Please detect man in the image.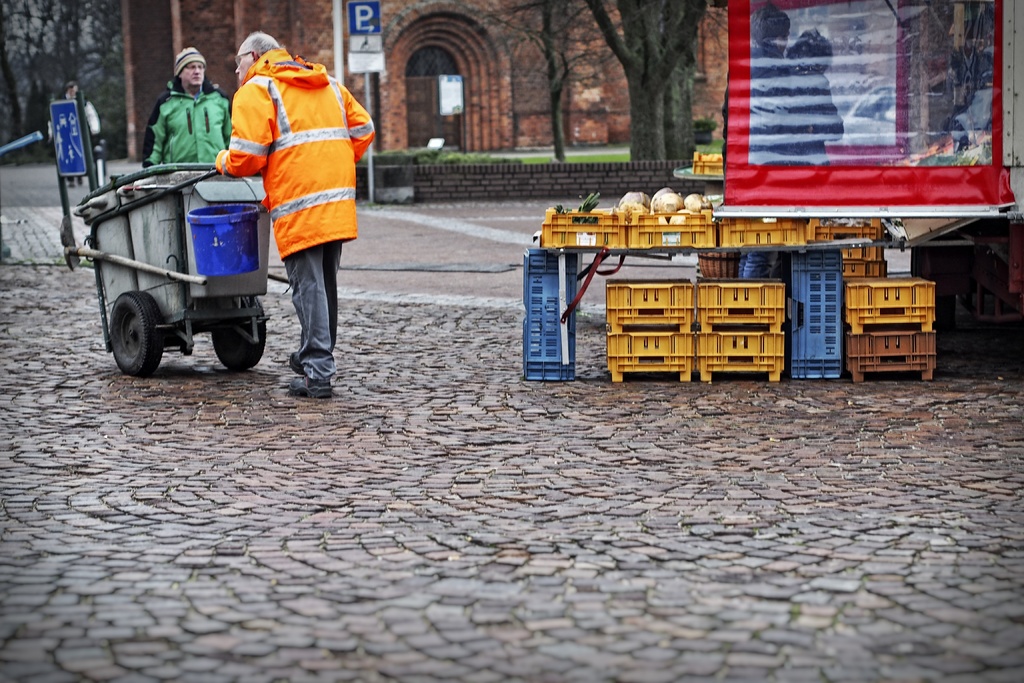
715/12/825/281.
